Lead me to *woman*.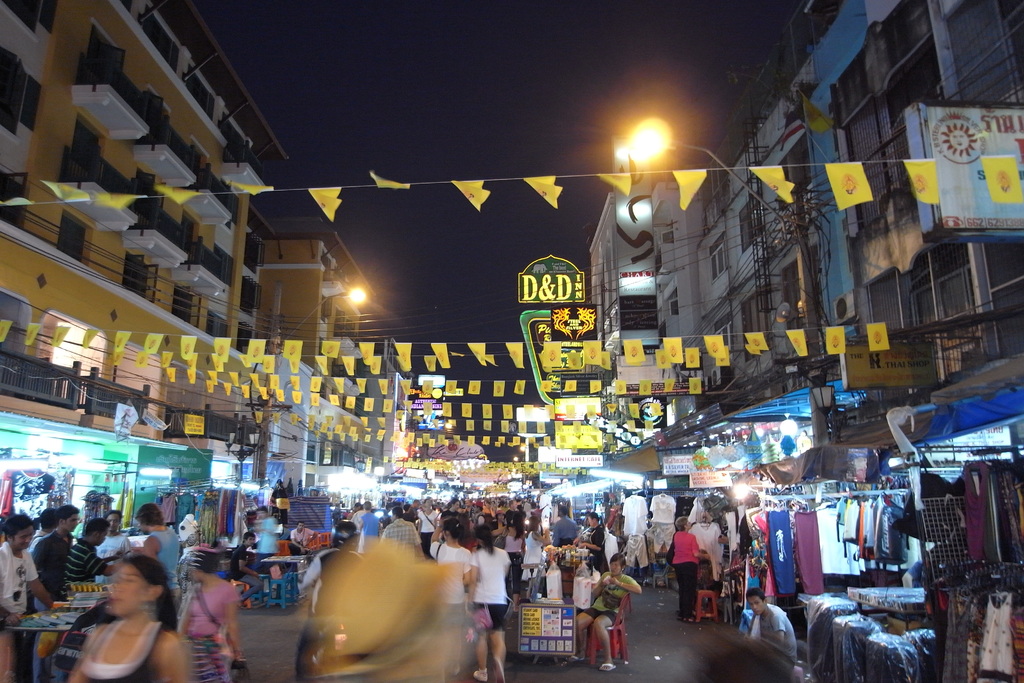
Lead to [x1=525, y1=513, x2=550, y2=599].
